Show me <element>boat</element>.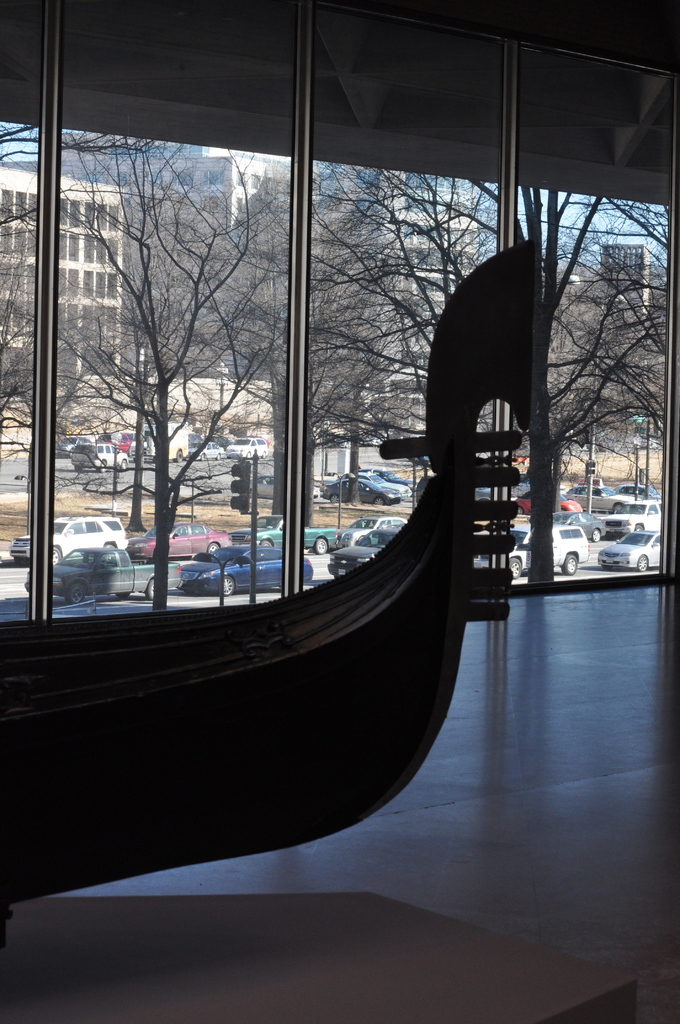
<element>boat</element> is here: BBox(0, 228, 553, 942).
